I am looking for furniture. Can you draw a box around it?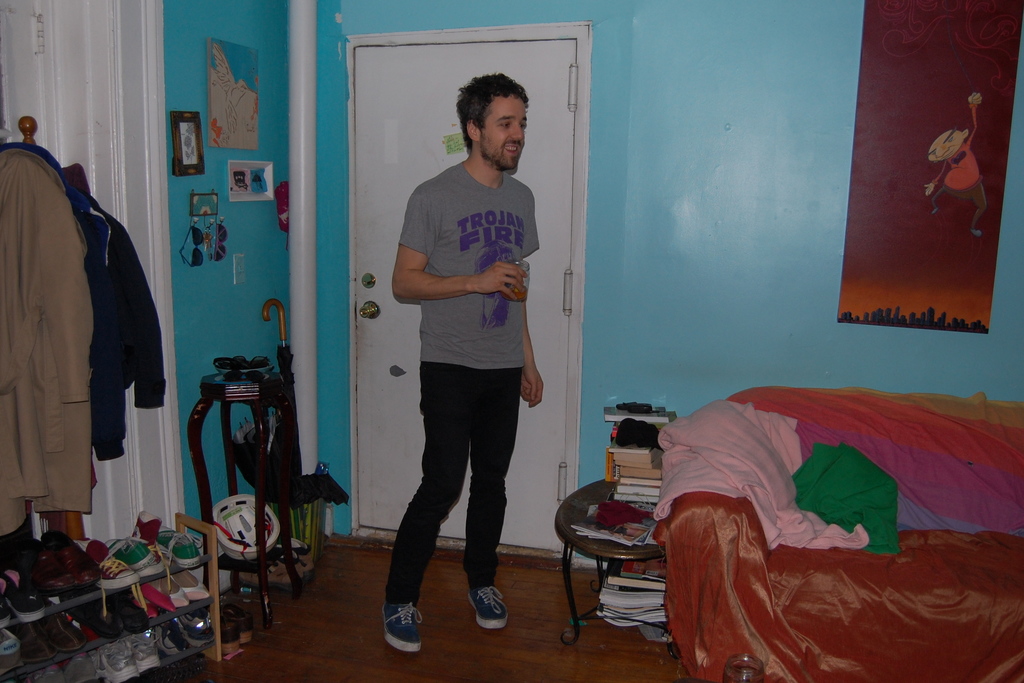
Sure, the bounding box is [x1=185, y1=375, x2=304, y2=629].
